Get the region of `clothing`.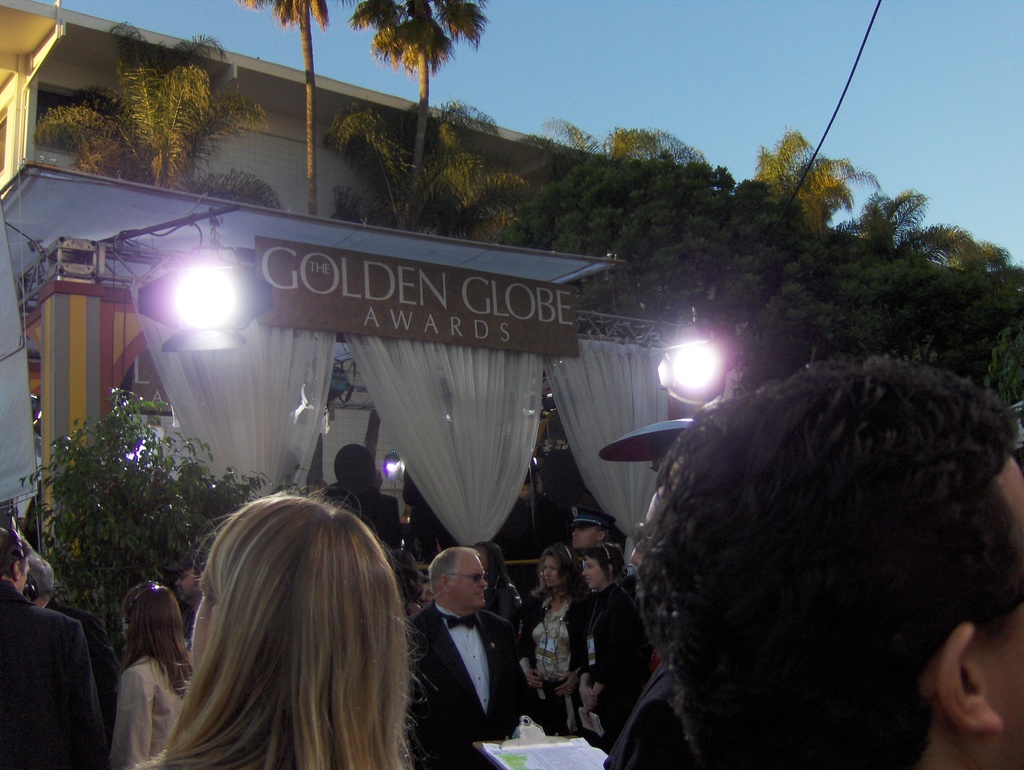
{"left": 401, "top": 593, "right": 532, "bottom": 768}.
